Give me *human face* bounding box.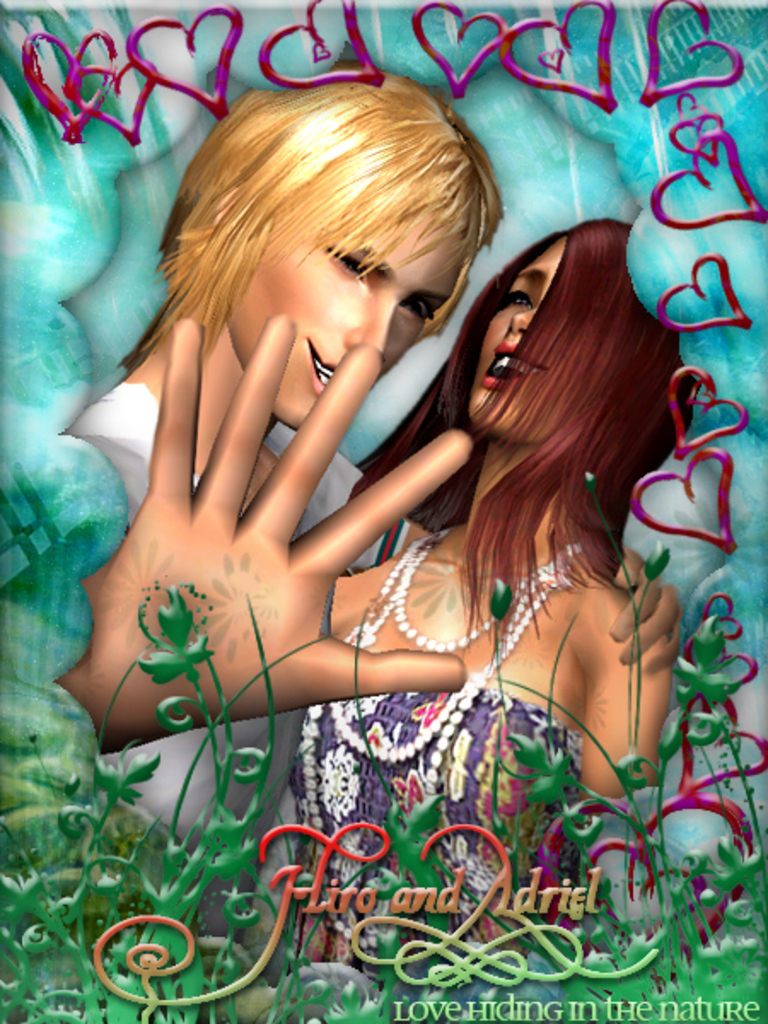
457,212,628,445.
